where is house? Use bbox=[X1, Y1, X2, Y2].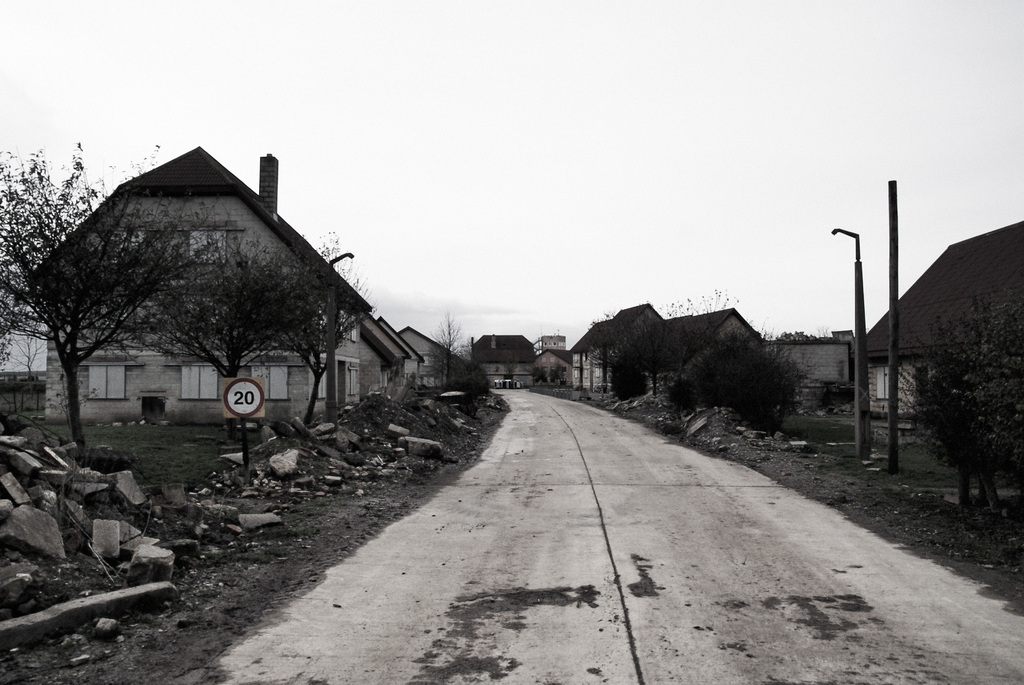
bbox=[390, 322, 463, 387].
